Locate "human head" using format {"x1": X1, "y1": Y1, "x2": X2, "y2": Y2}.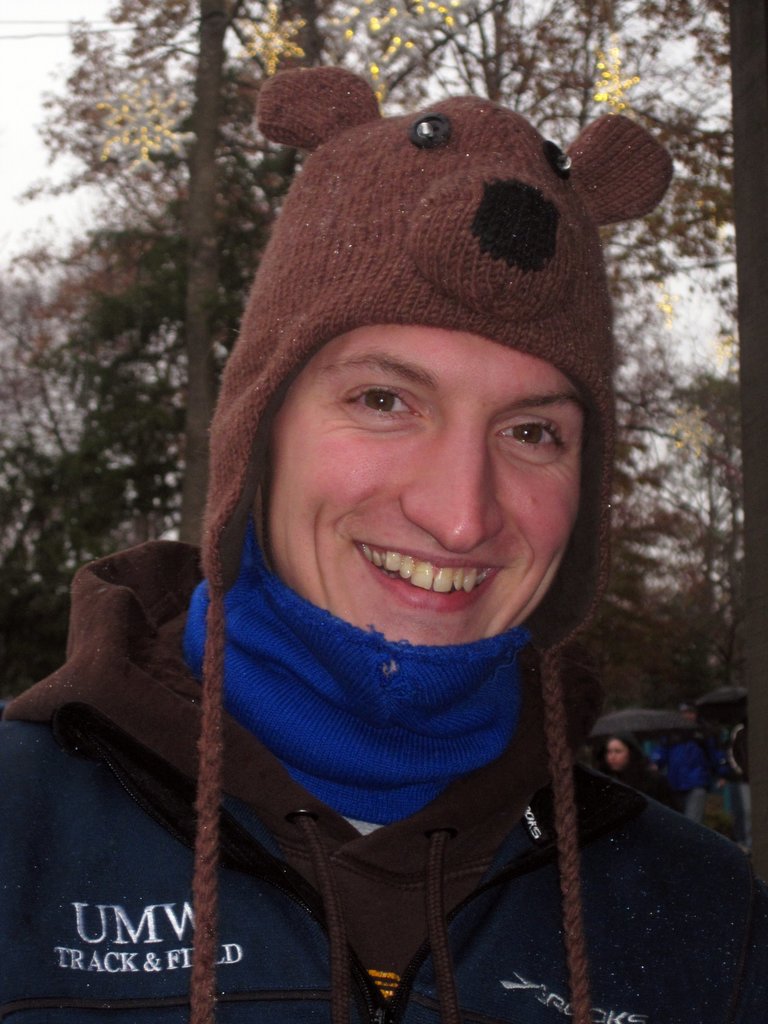
{"x1": 600, "y1": 737, "x2": 628, "y2": 772}.
